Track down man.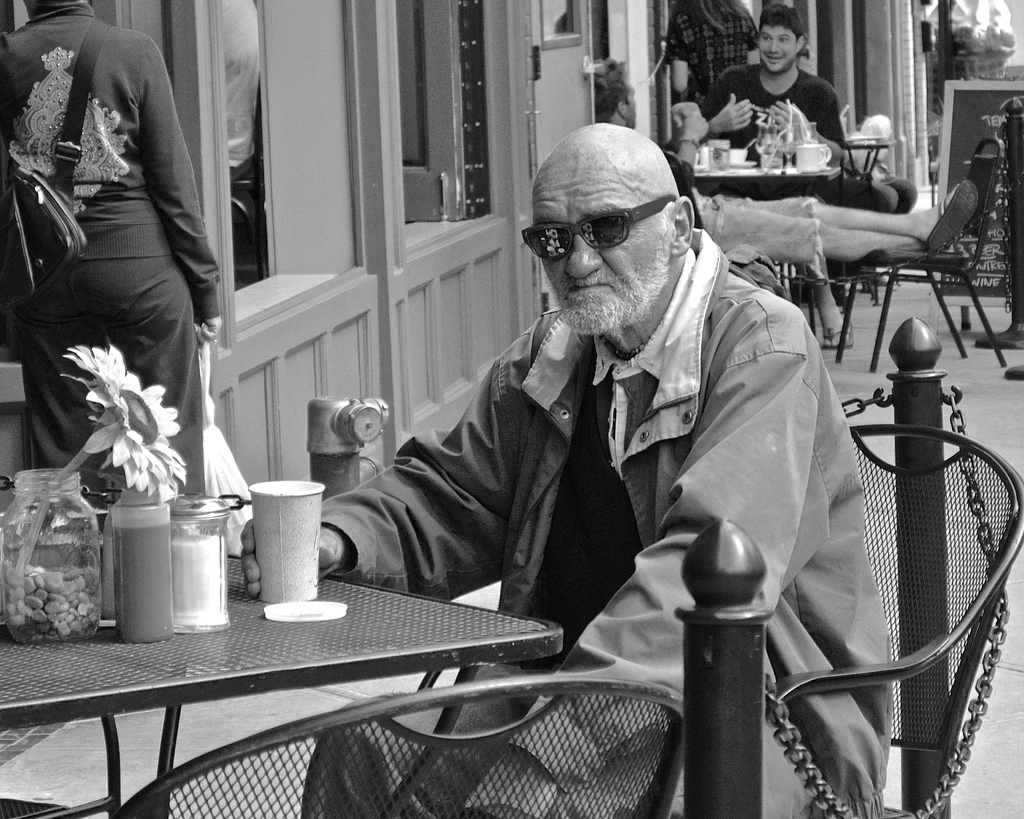
Tracked to rect(0, 0, 229, 557).
